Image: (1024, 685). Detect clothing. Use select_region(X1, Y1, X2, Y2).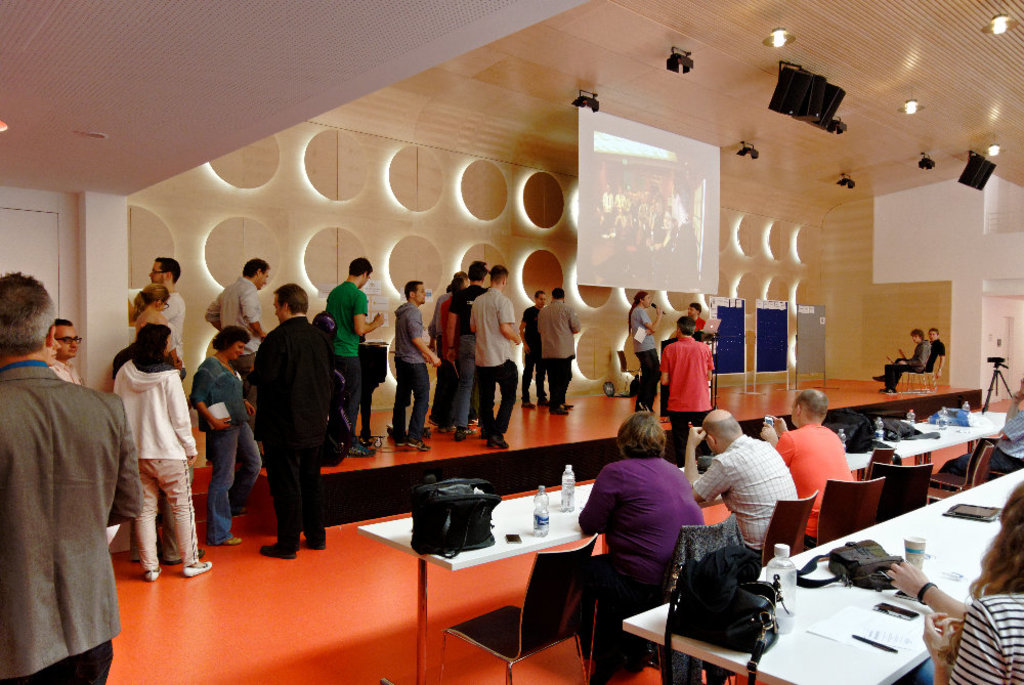
select_region(433, 295, 456, 414).
